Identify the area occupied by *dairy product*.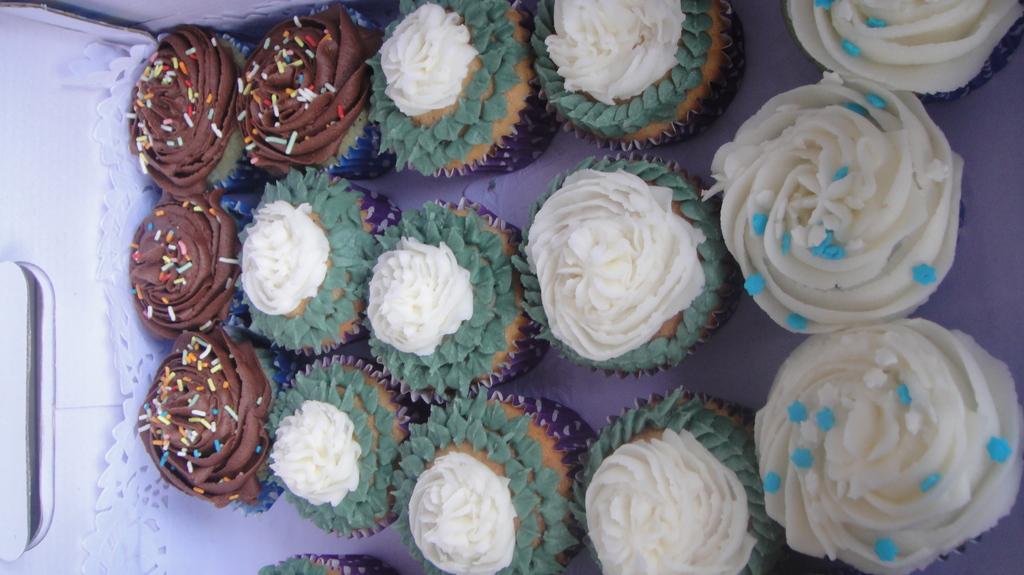
Area: (x1=586, y1=412, x2=767, y2=574).
